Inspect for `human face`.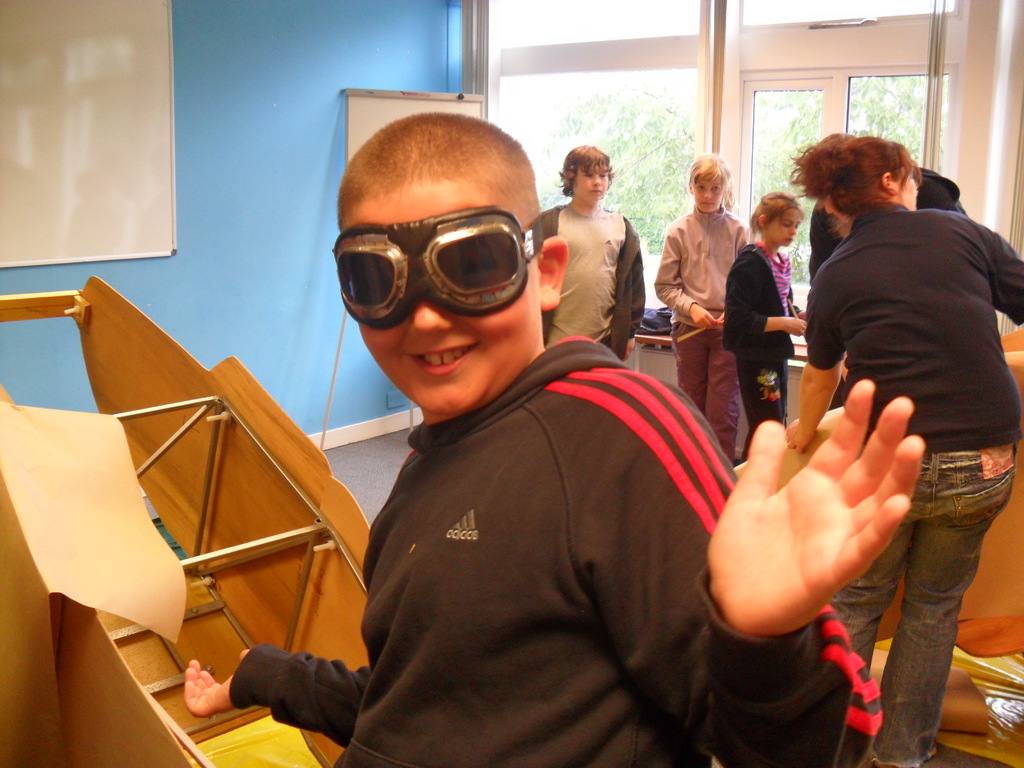
Inspection: bbox(694, 170, 723, 214).
